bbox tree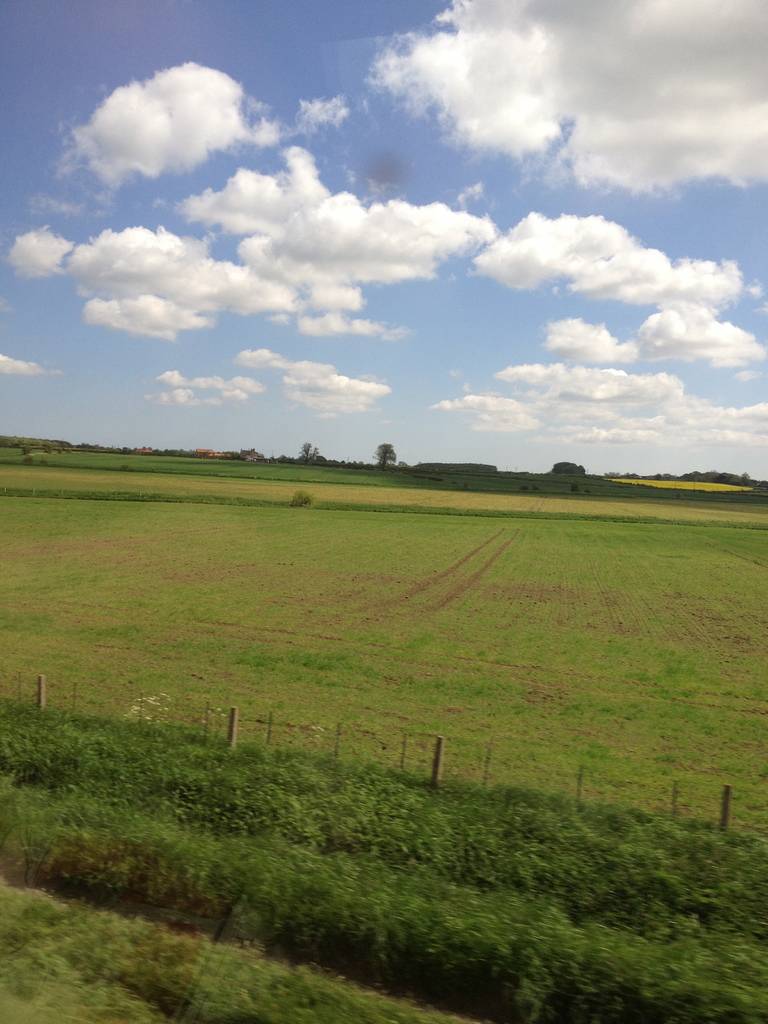
l=303, t=444, r=322, b=470
